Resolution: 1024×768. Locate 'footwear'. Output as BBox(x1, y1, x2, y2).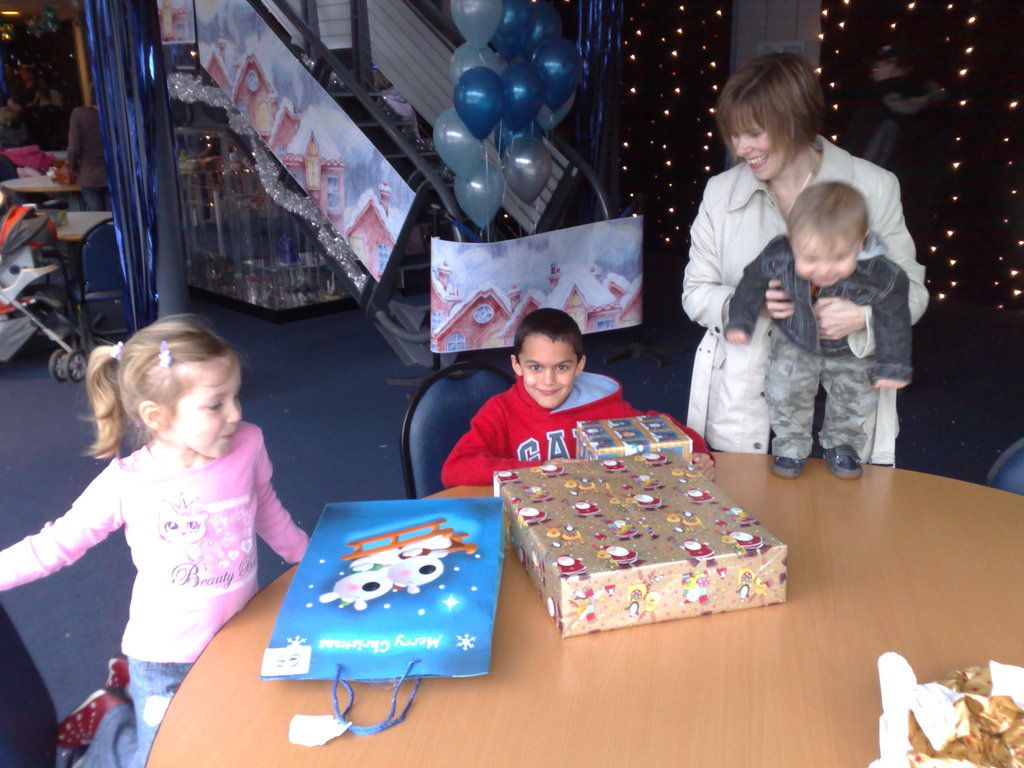
BBox(99, 655, 134, 696).
